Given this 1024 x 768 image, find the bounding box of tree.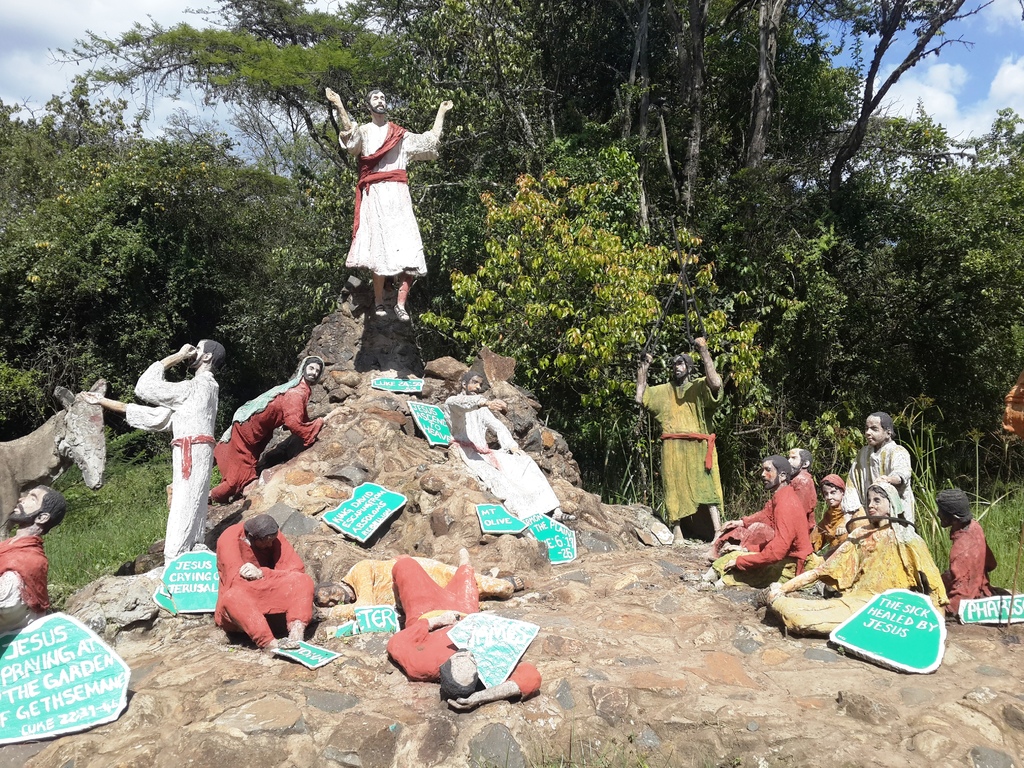
[x1=809, y1=102, x2=1023, y2=521].
